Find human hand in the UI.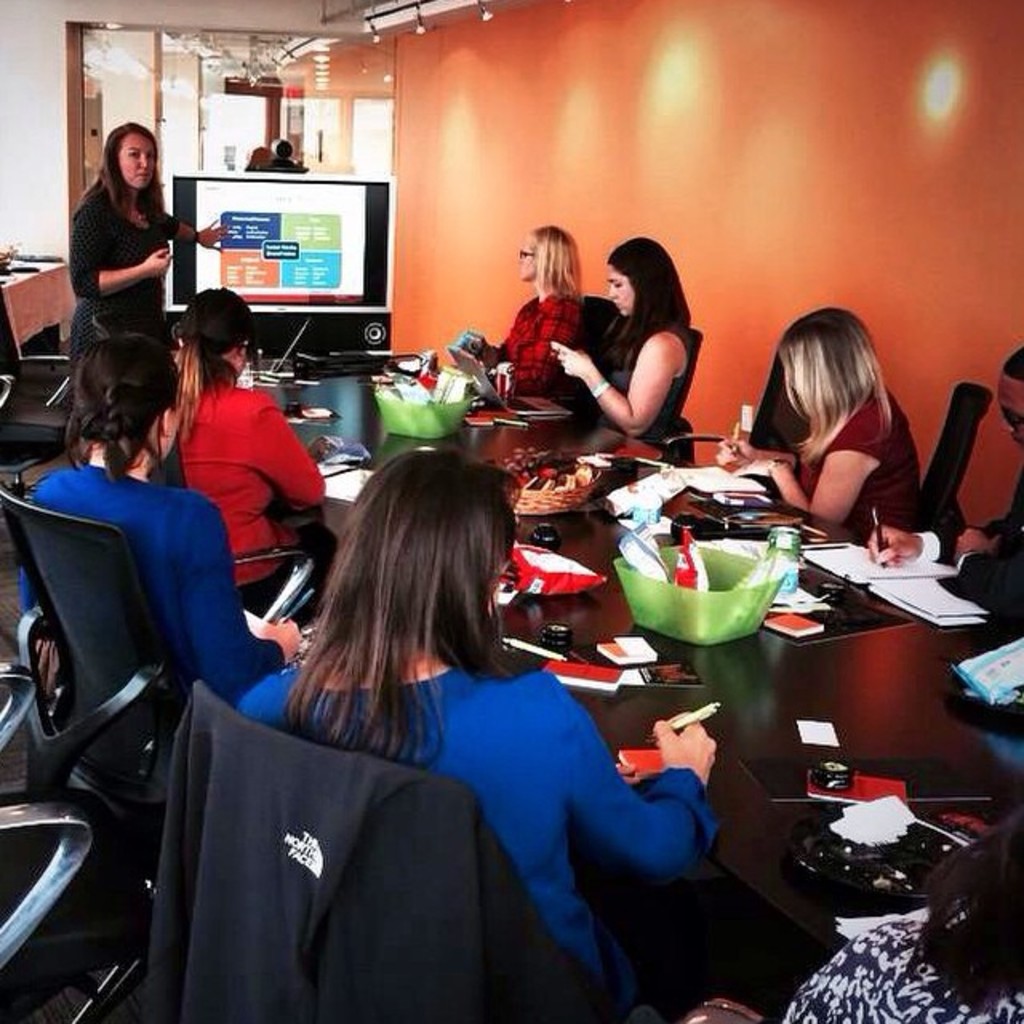
UI element at [862,523,922,570].
